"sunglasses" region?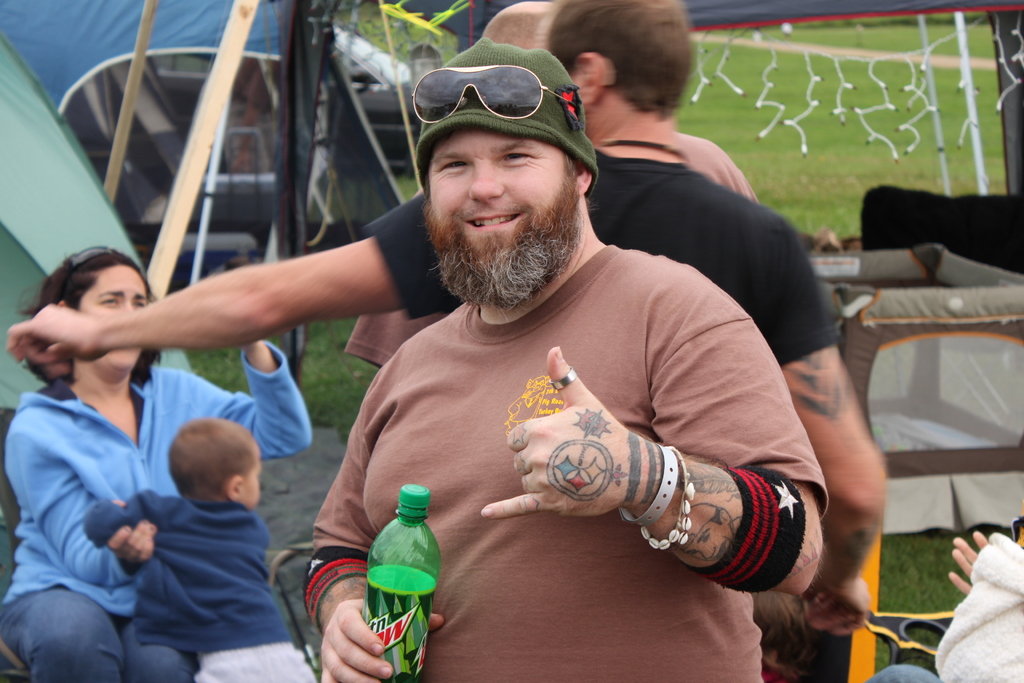
x1=413, y1=63, x2=573, y2=124
